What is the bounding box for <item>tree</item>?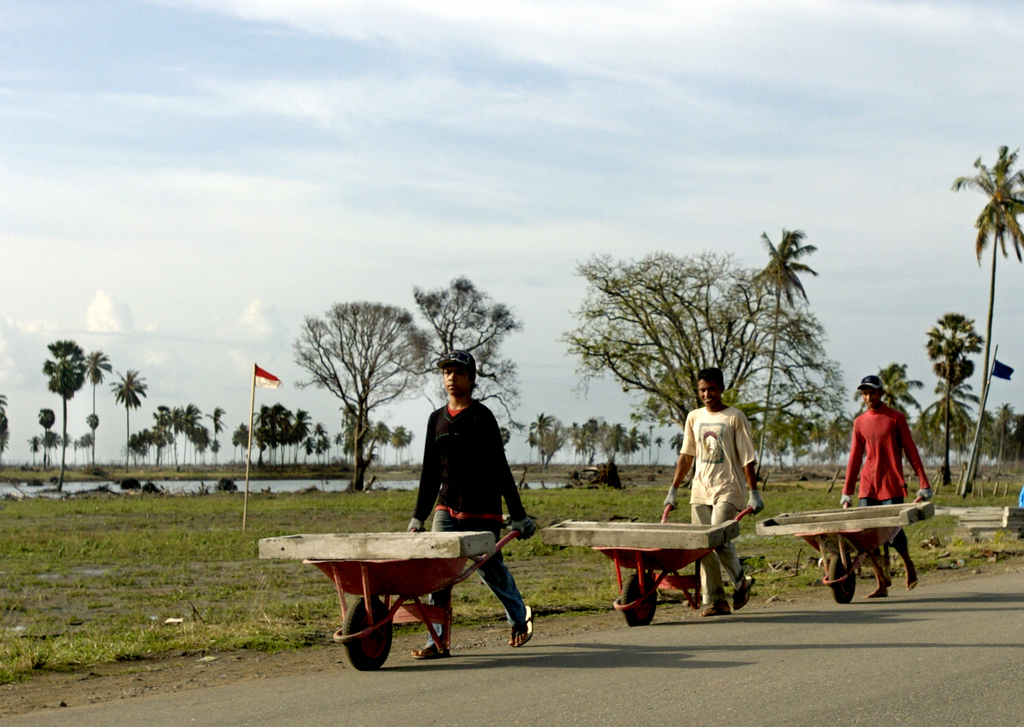
[left=881, top=363, right=925, bottom=468].
